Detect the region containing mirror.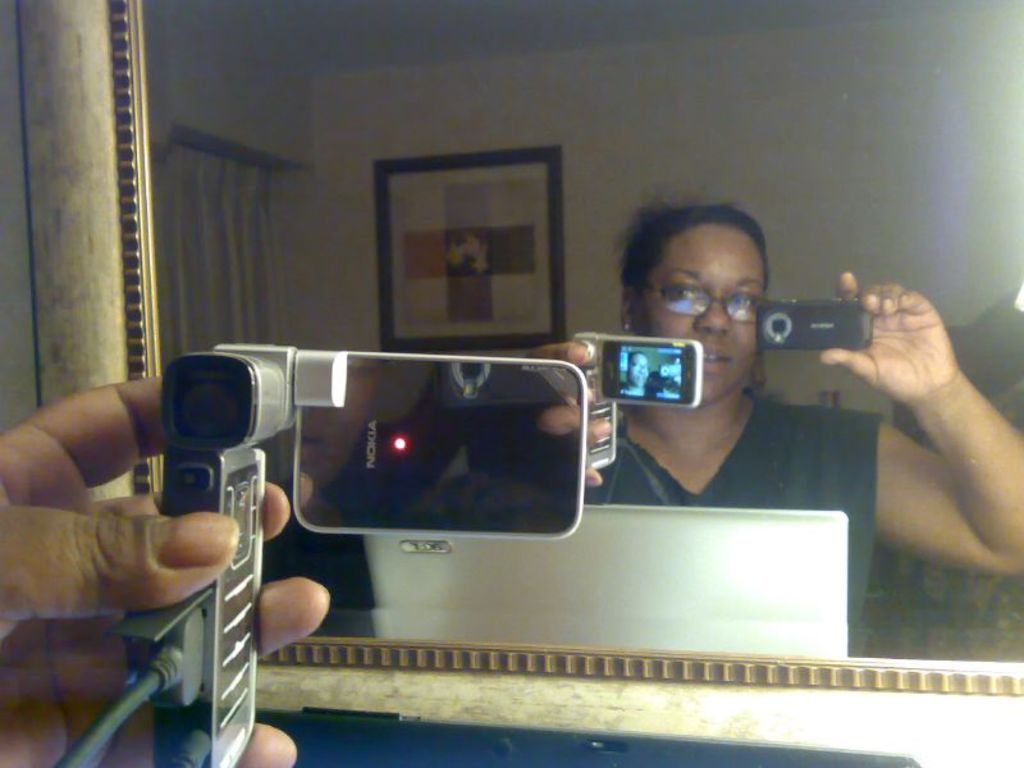
box=[141, 0, 1023, 677].
